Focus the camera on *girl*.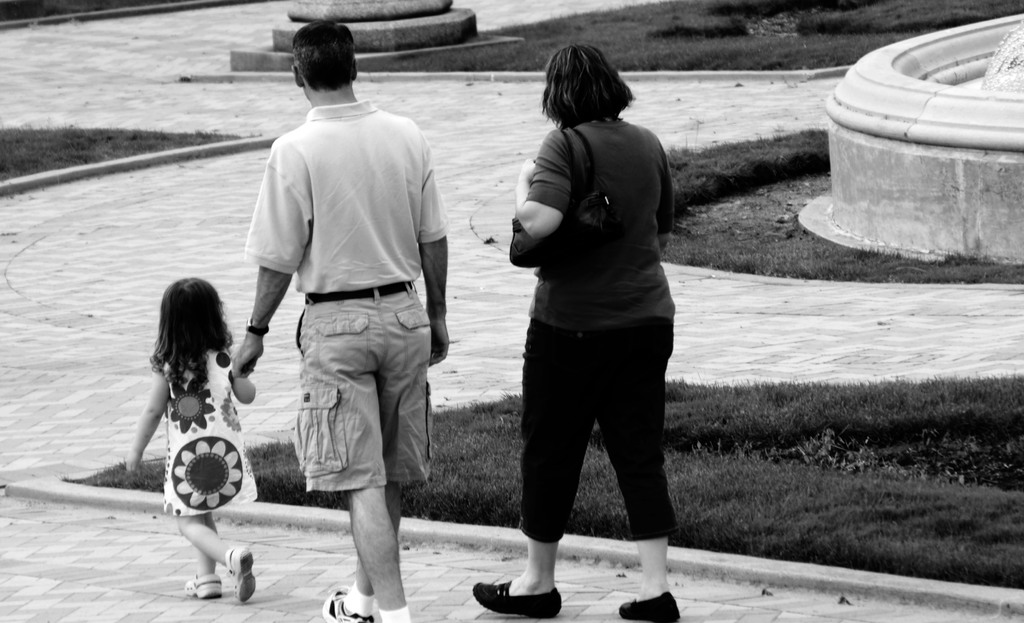
Focus region: (125, 275, 255, 604).
